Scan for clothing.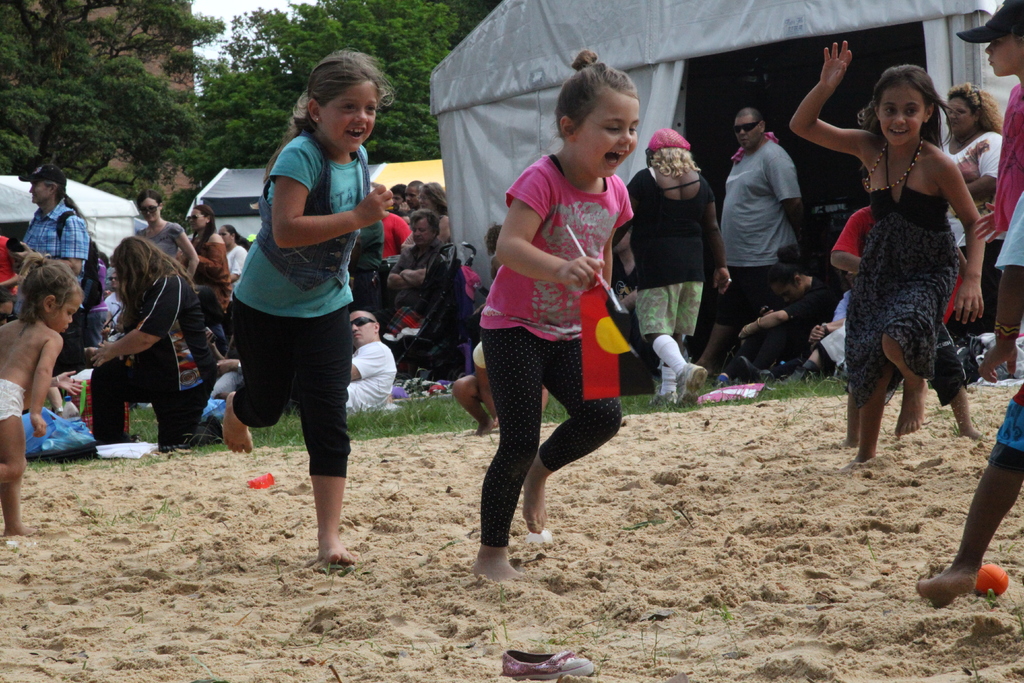
Scan result: [left=947, top=130, right=1005, bottom=244].
